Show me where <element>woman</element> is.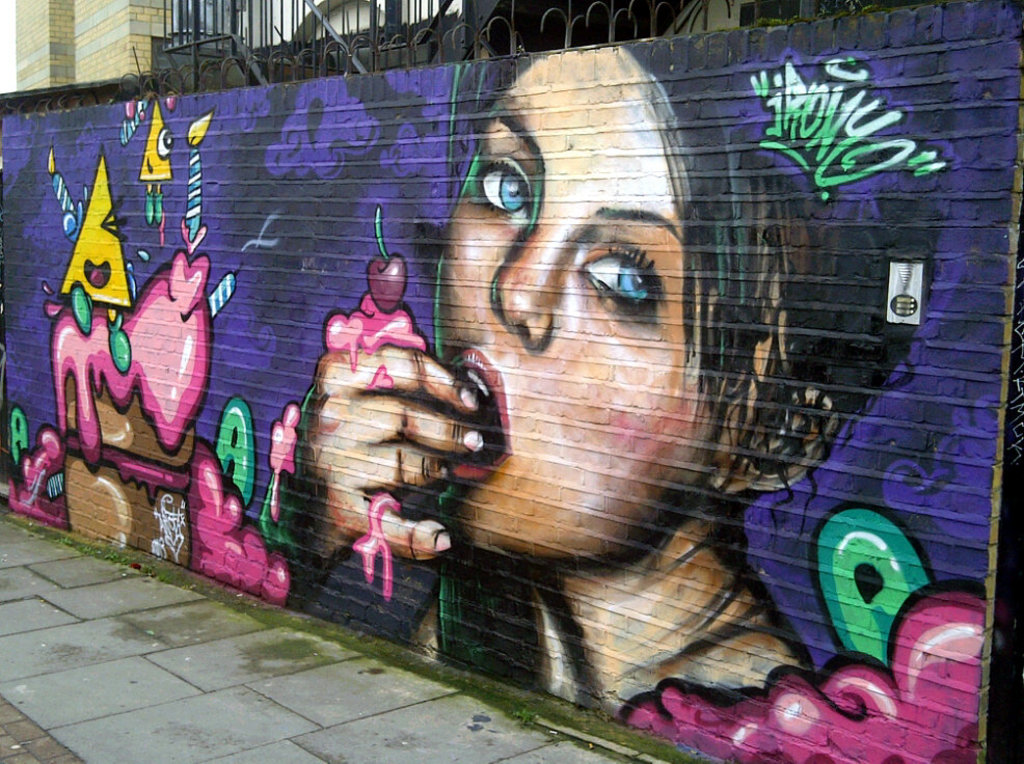
<element>woman</element> is at 172/65/911/727.
